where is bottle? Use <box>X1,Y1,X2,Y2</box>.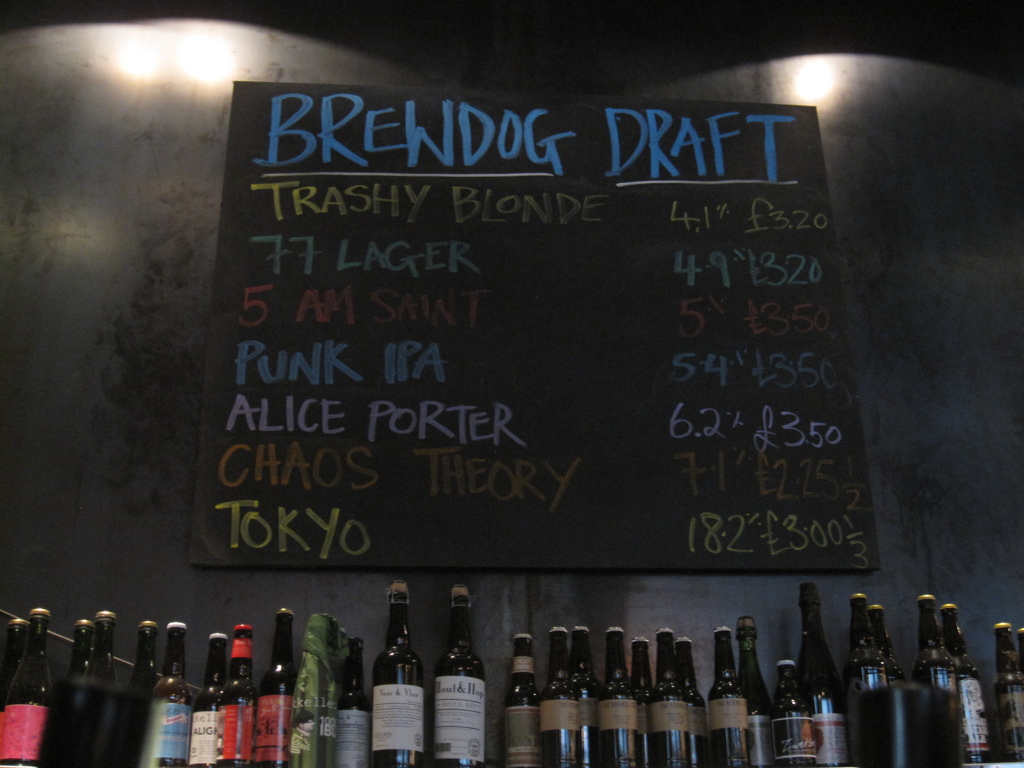
<box>739,619,775,767</box>.
